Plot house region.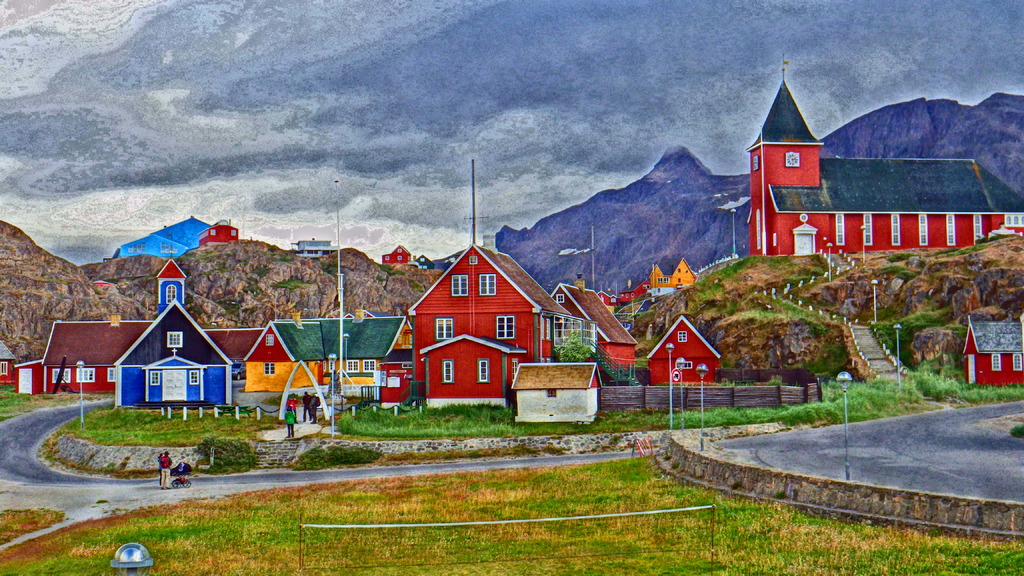
Plotted at box=[373, 222, 575, 409].
